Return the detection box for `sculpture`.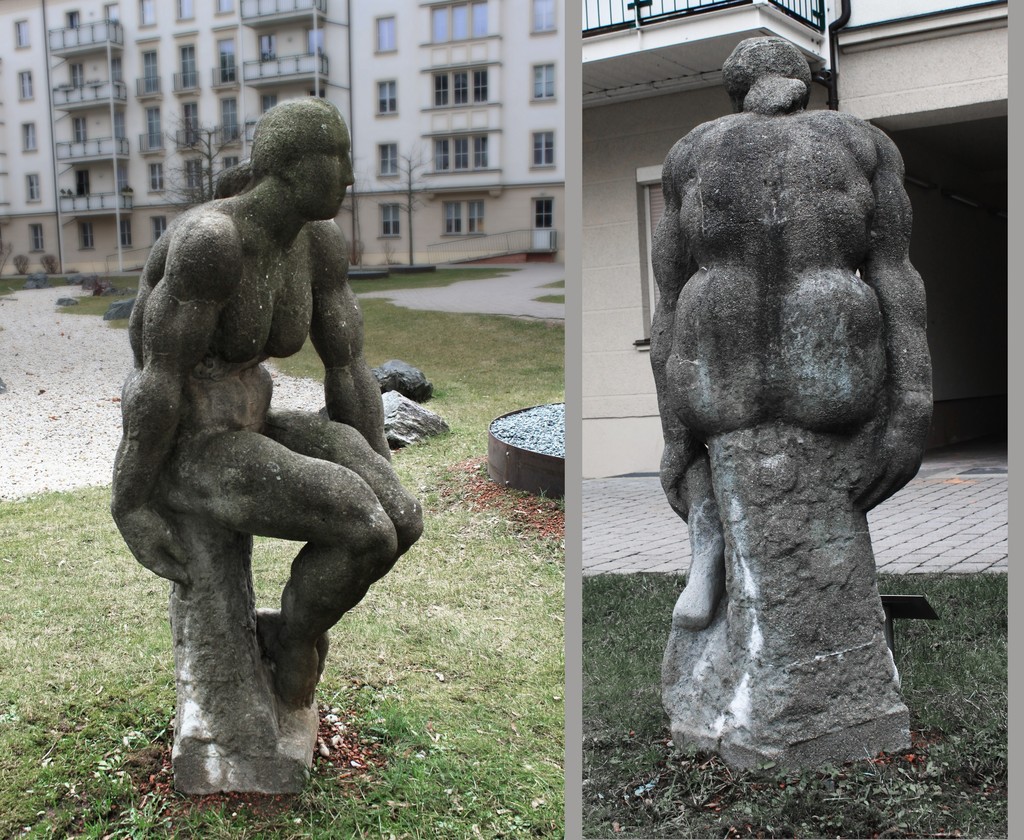
bbox(108, 92, 426, 793).
